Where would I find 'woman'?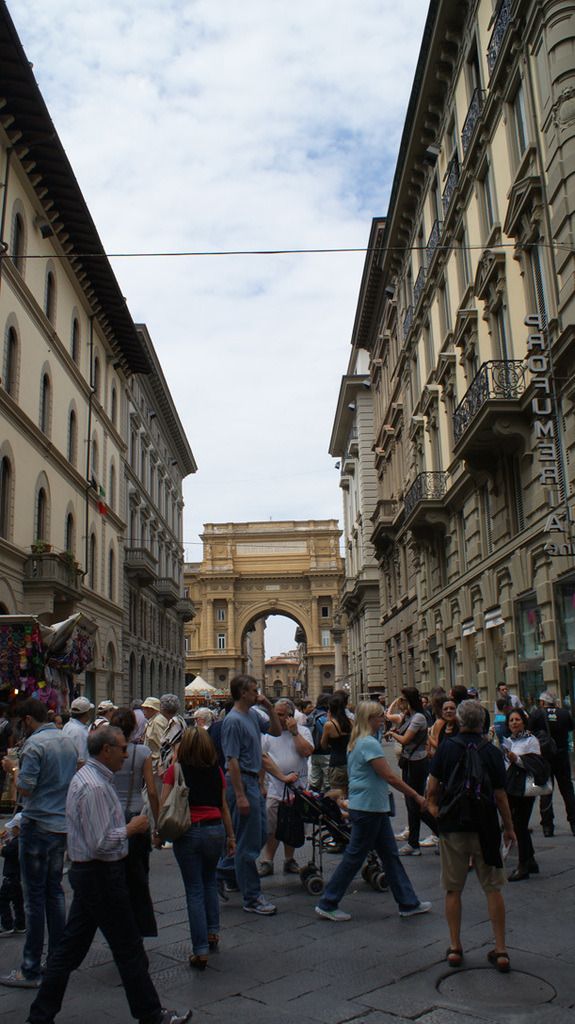
At detection(496, 708, 547, 877).
